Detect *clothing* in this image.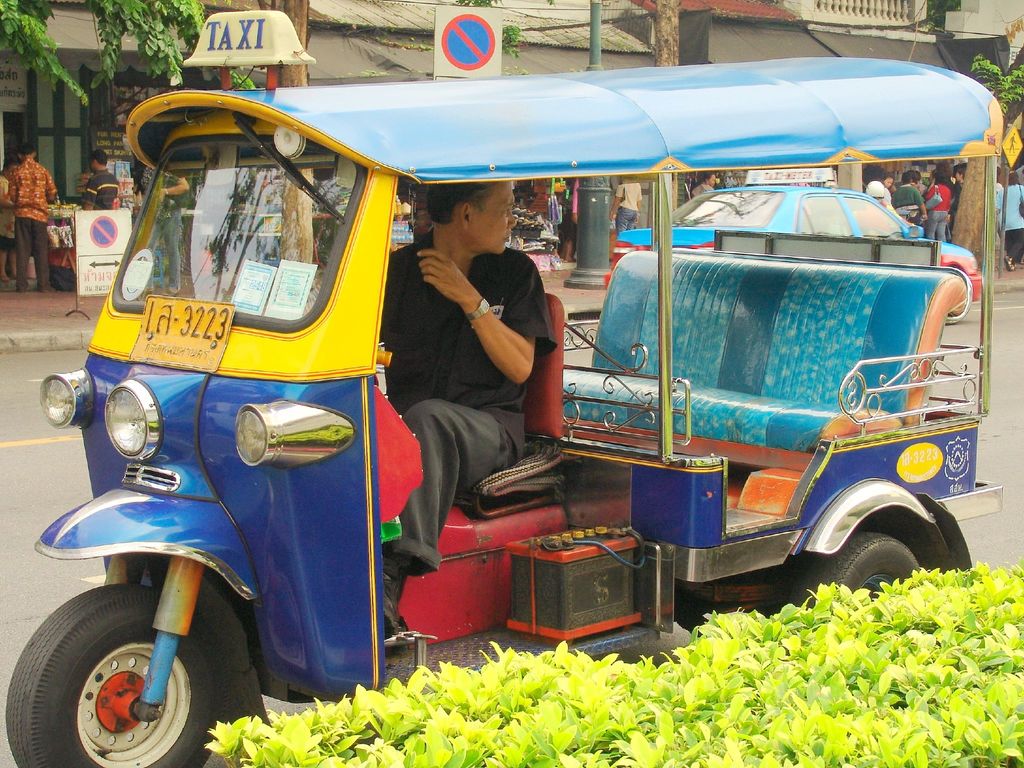
Detection: Rect(888, 186, 941, 233).
